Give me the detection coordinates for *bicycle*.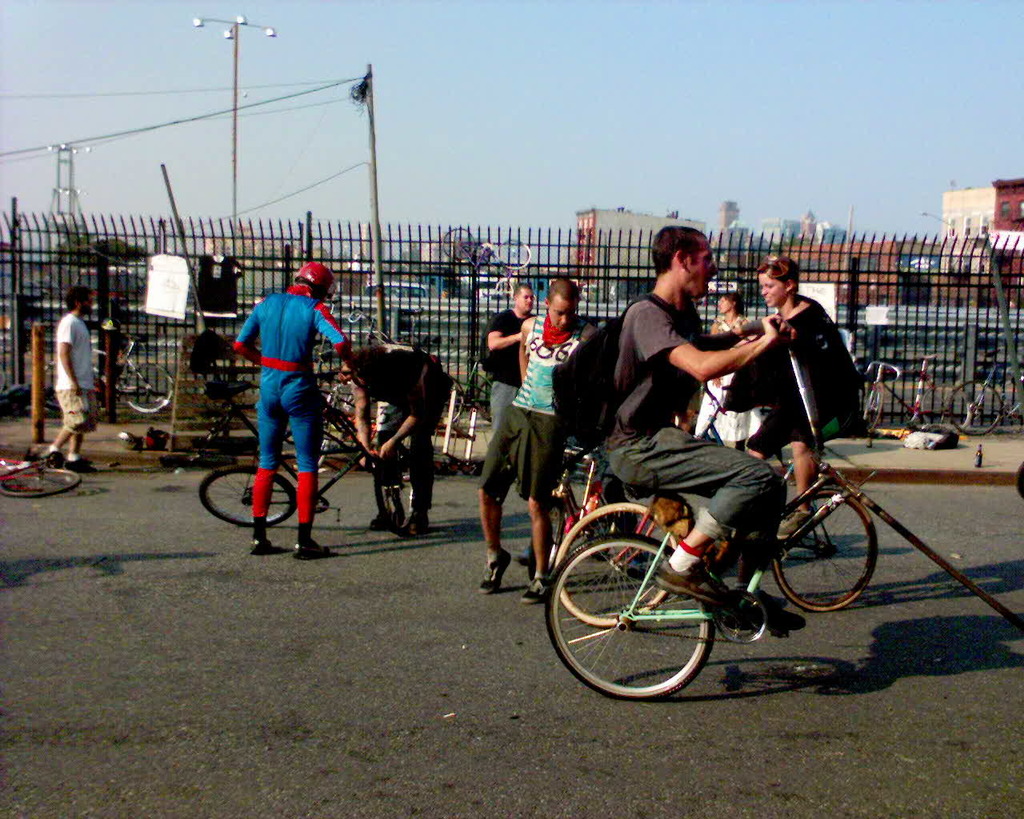
x1=866 y1=351 x2=972 y2=431.
